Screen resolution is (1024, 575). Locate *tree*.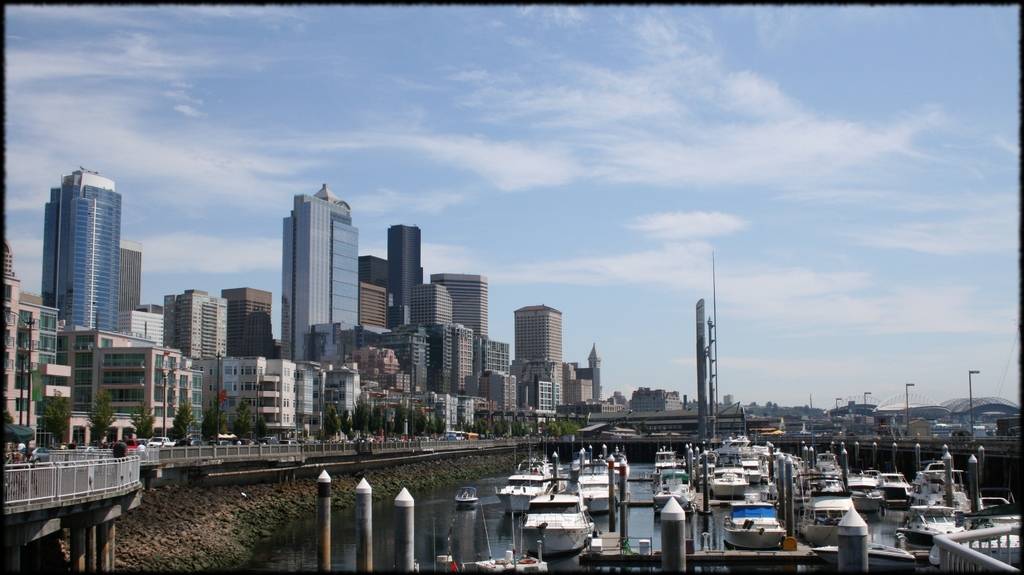
202,414,225,440.
